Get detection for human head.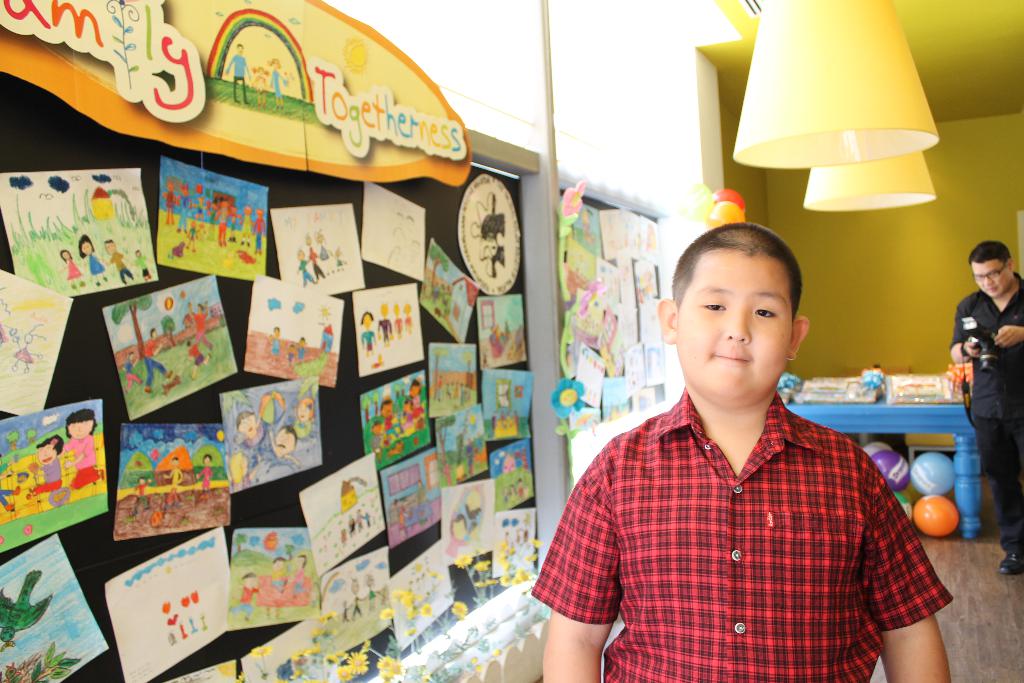
Detection: x1=171 y1=460 x2=177 y2=465.
